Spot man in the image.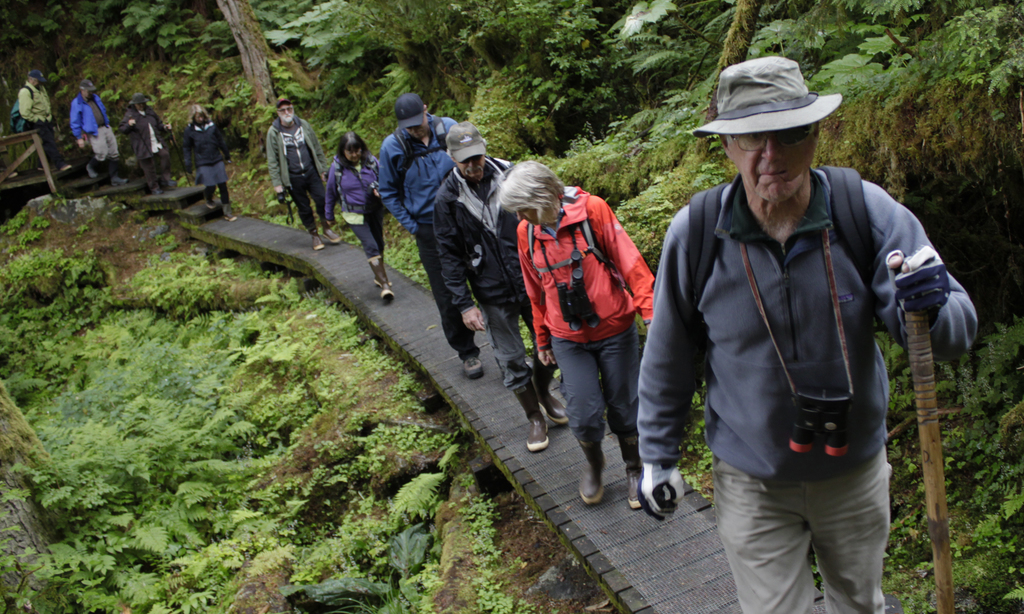
man found at {"x1": 266, "y1": 96, "x2": 343, "y2": 251}.
